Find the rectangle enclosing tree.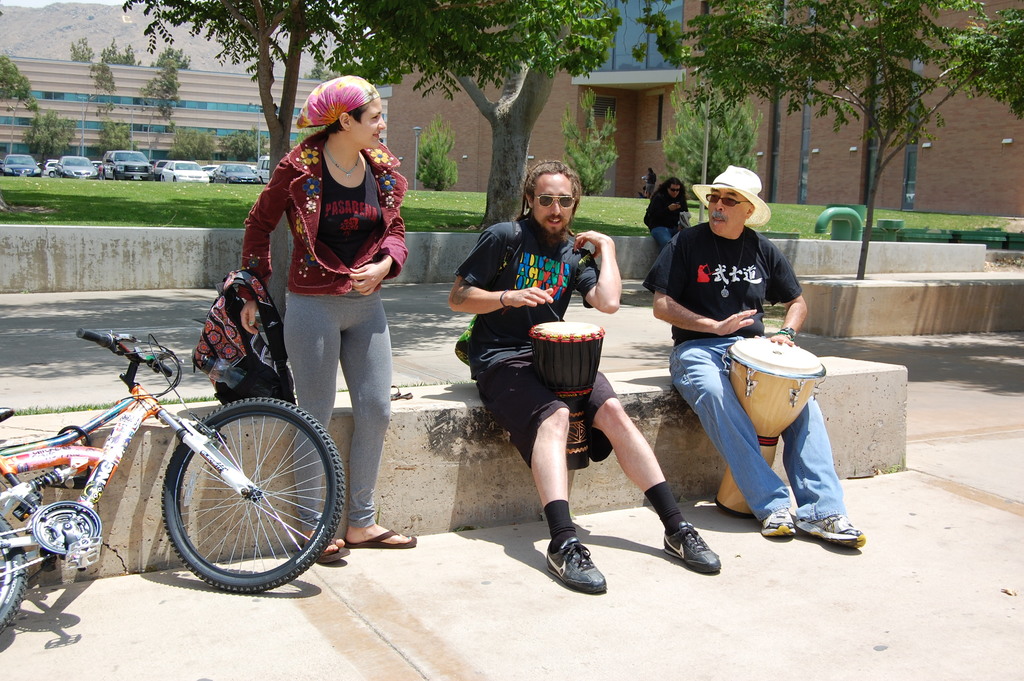
{"x1": 413, "y1": 114, "x2": 464, "y2": 193}.
